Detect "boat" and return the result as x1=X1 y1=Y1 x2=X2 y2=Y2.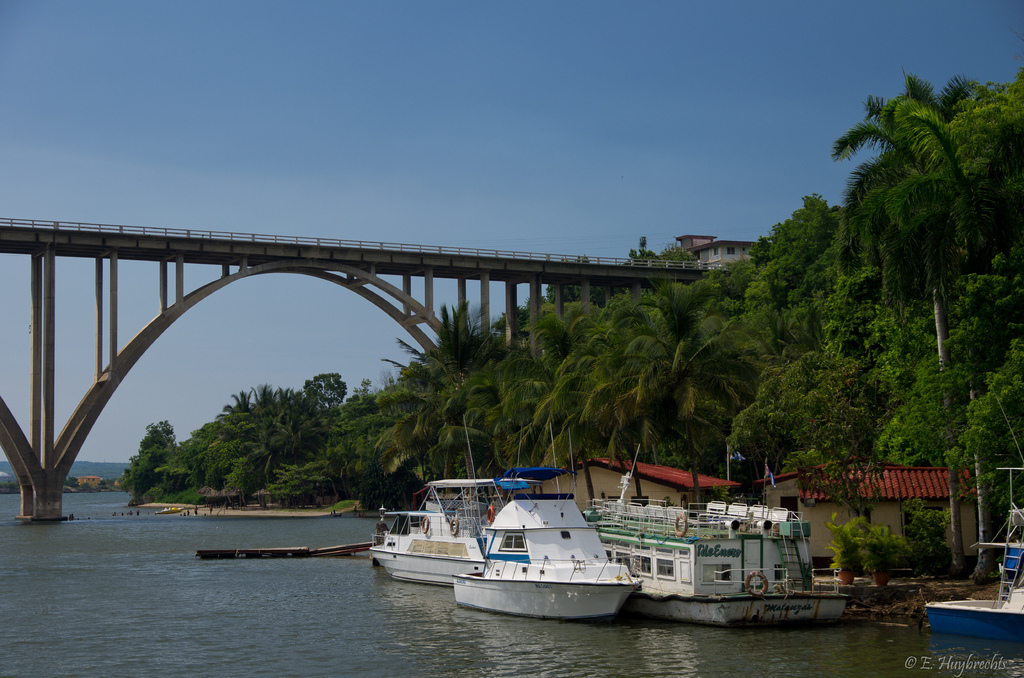
x1=586 y1=445 x2=855 y2=633.
